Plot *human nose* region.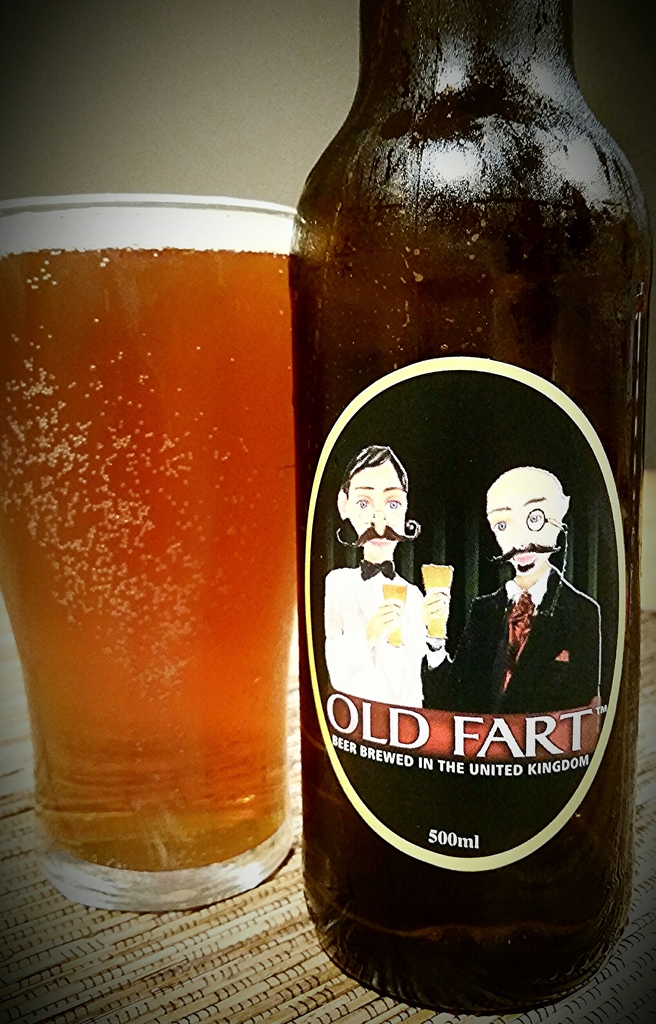
Plotted at [367, 498, 388, 535].
